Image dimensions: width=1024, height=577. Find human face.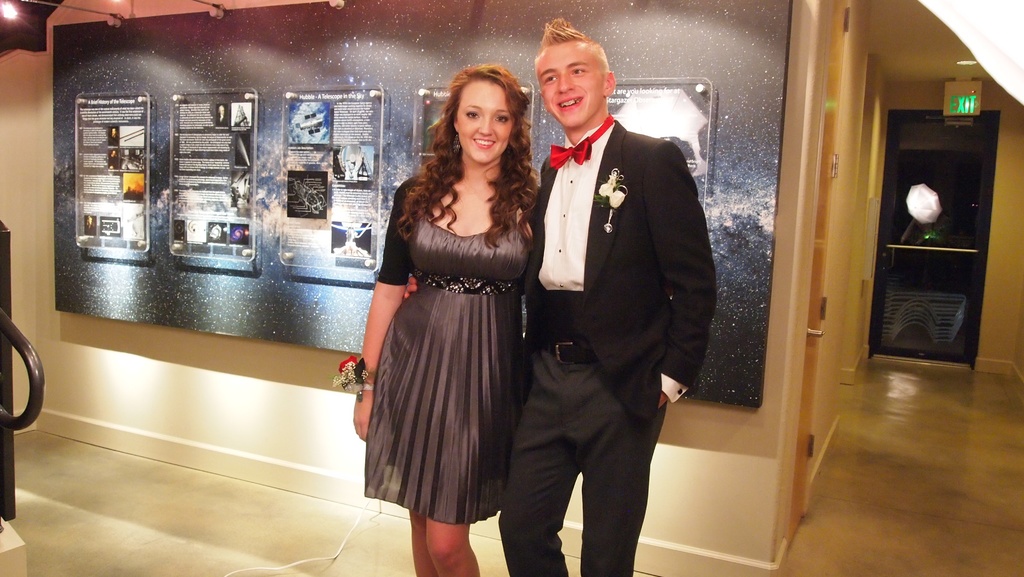
(533, 38, 602, 123).
